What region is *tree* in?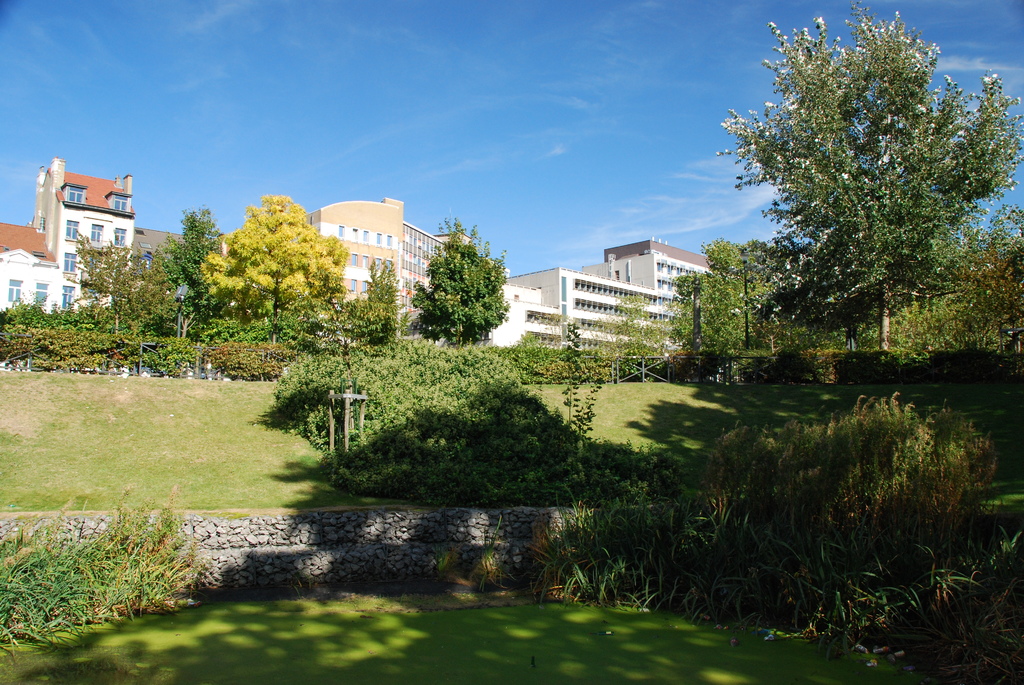
Rect(163, 202, 222, 297).
